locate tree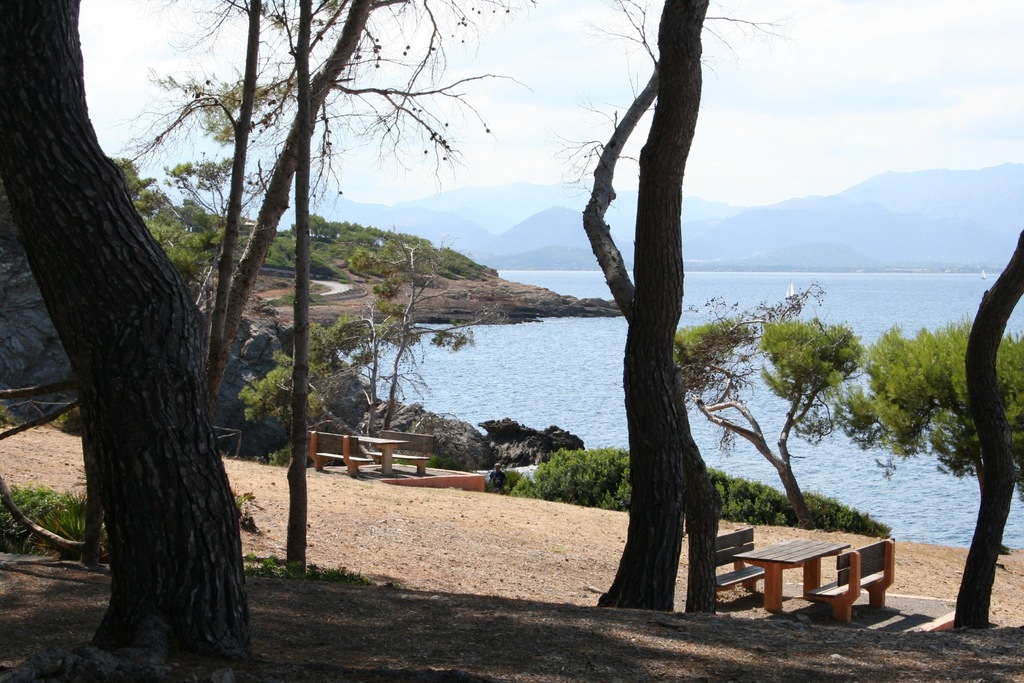
(x1=244, y1=315, x2=379, y2=468)
